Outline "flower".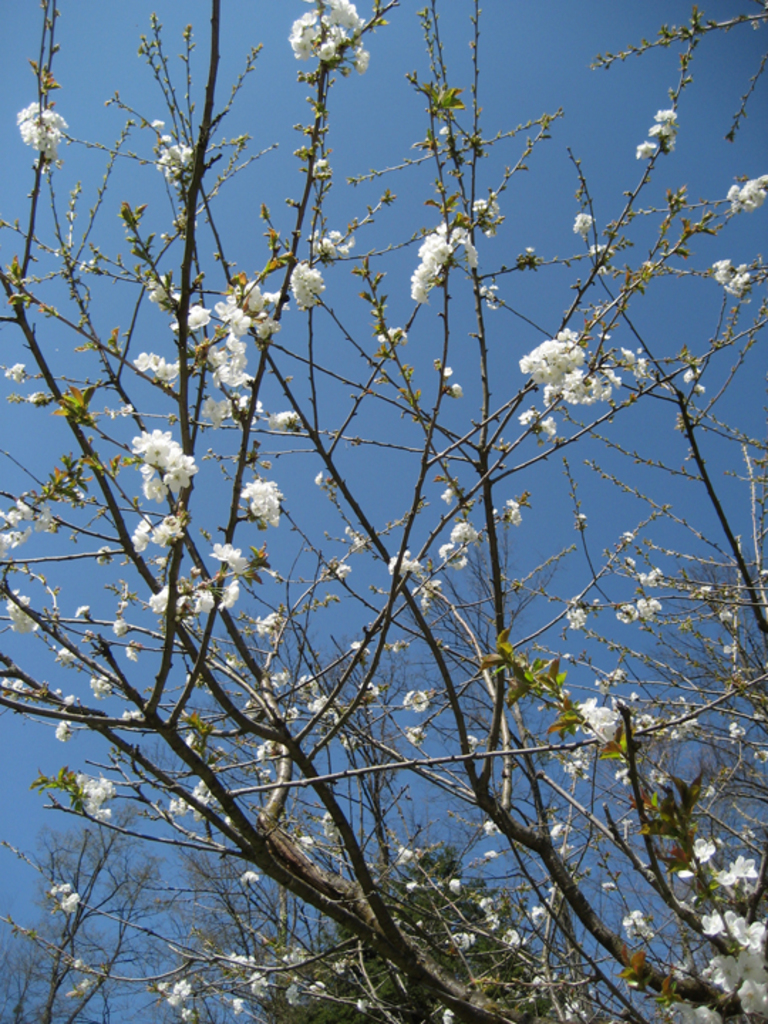
Outline: [x1=518, y1=334, x2=586, y2=385].
